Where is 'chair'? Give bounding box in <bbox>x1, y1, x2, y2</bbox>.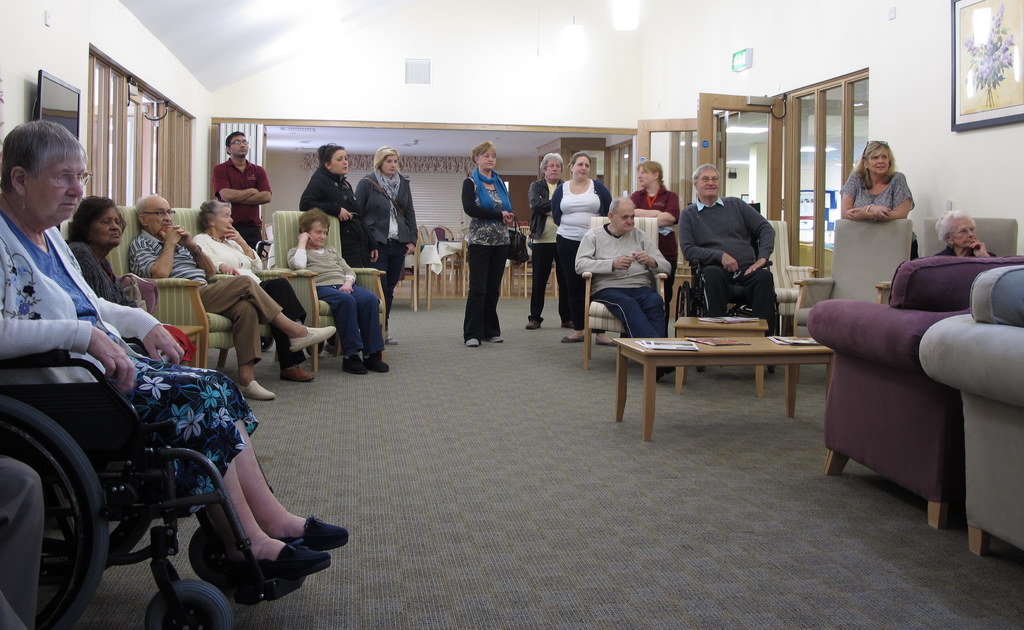
<bbox>271, 204, 390, 359</bbox>.
